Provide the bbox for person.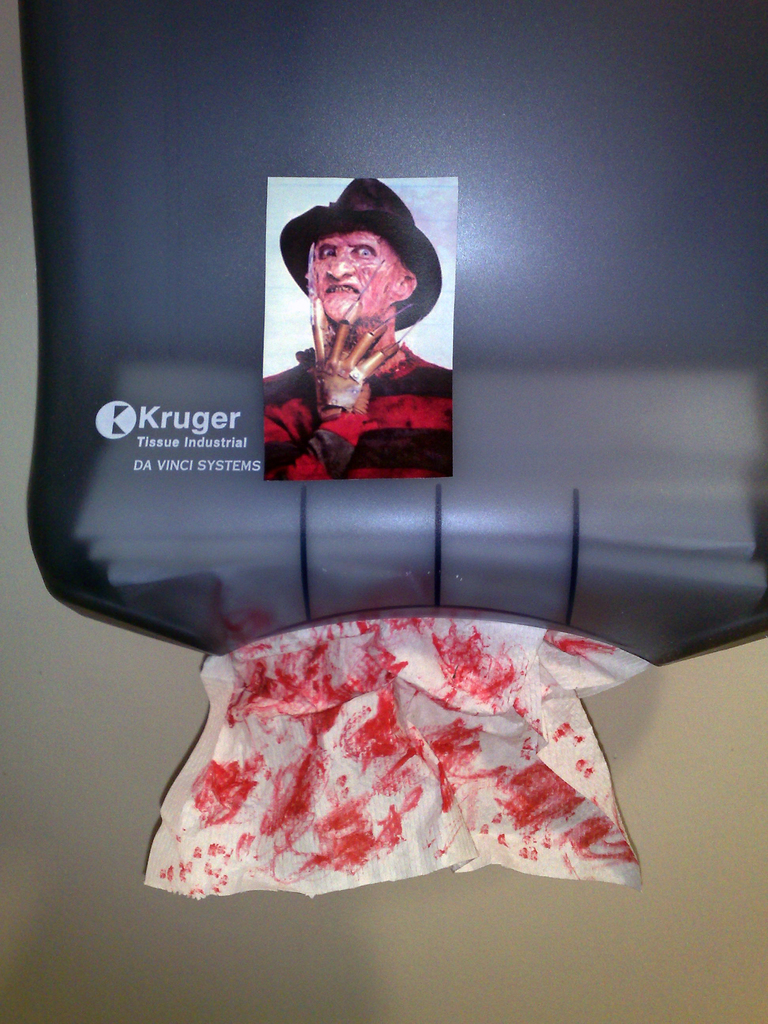
box(272, 181, 440, 465).
